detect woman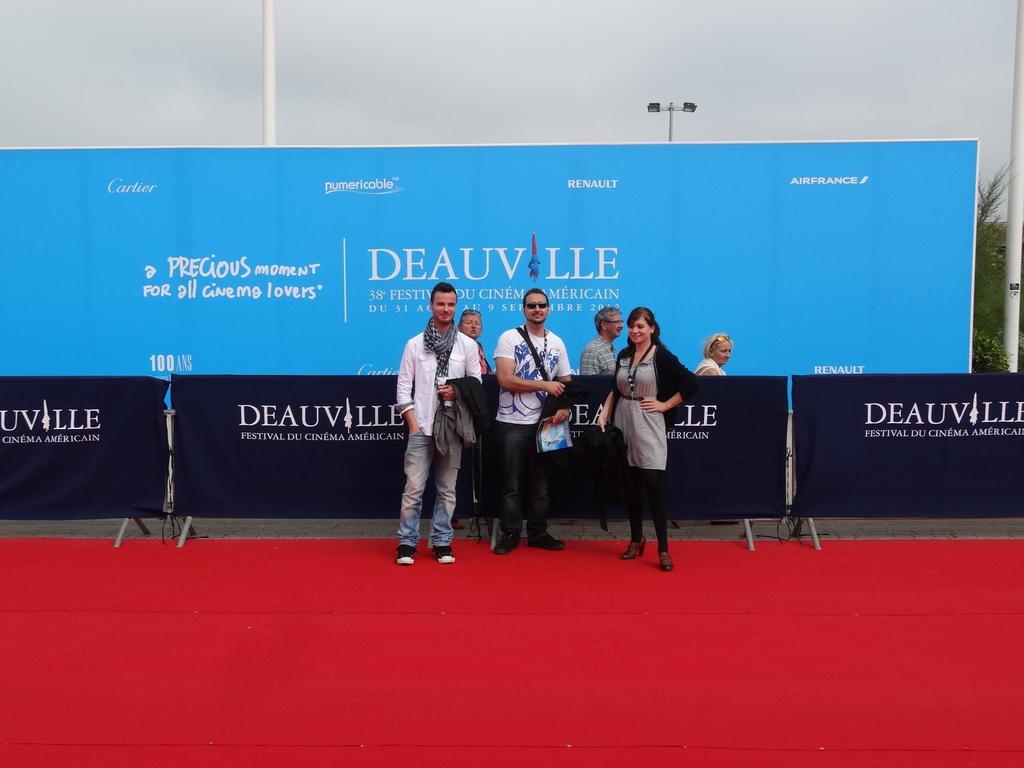
pyautogui.locateOnScreen(596, 306, 691, 563)
